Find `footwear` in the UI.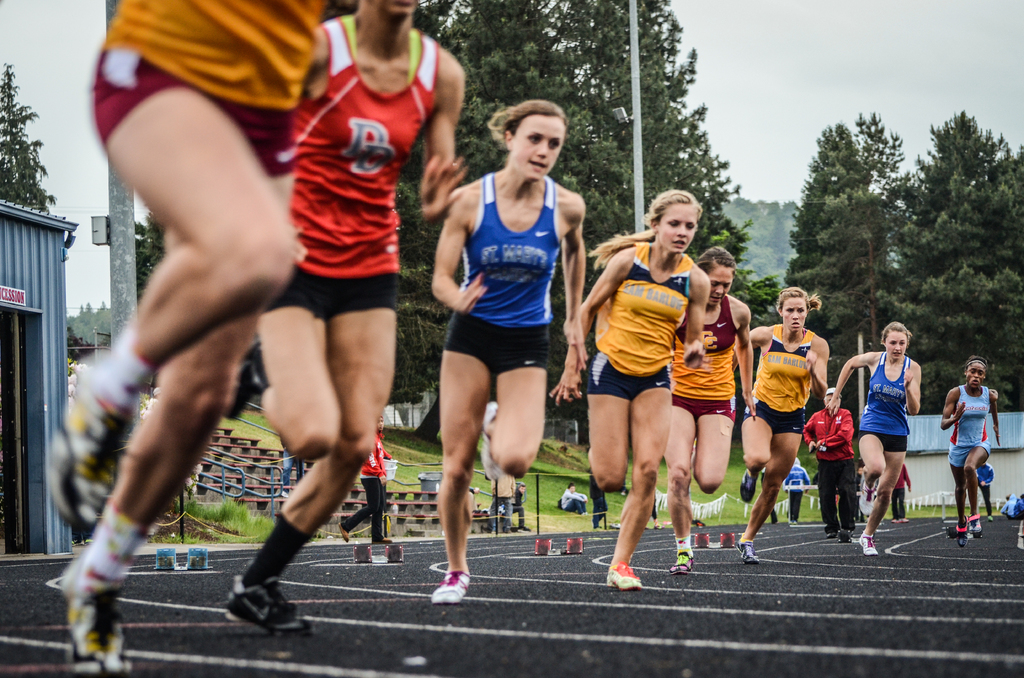
UI element at crop(667, 549, 693, 577).
